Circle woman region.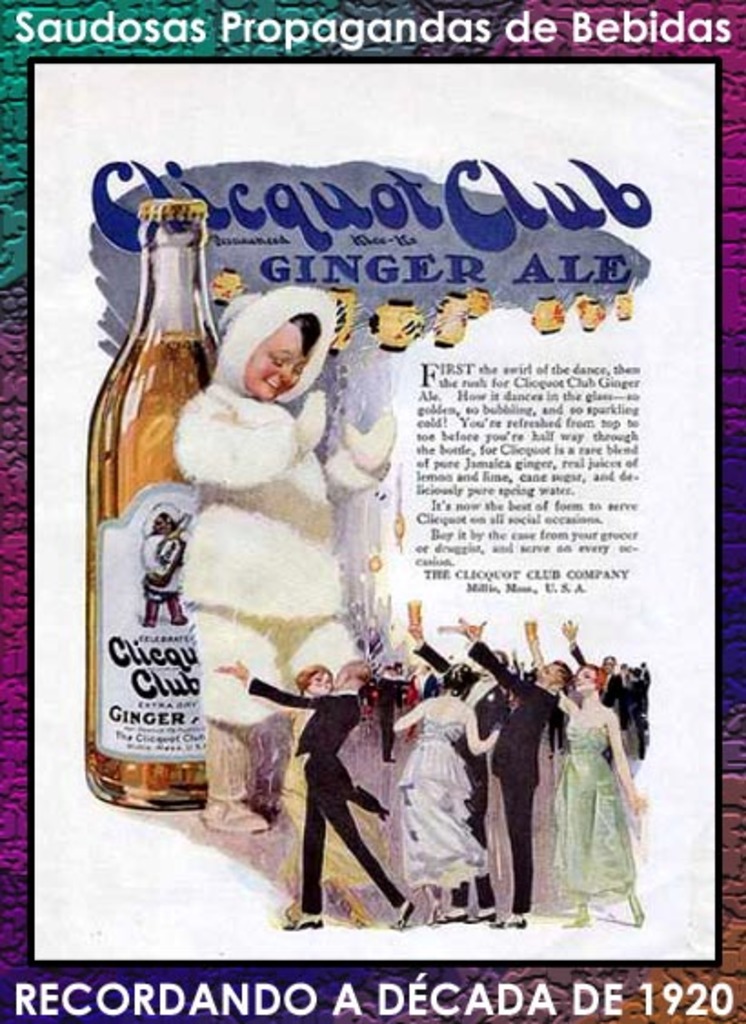
Region: 278 662 386 931.
